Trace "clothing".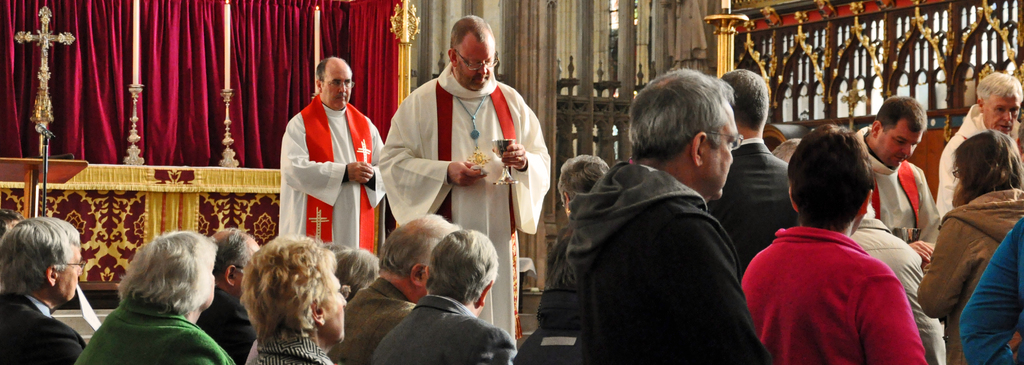
Traced to (left=75, top=298, right=239, bottom=364).
